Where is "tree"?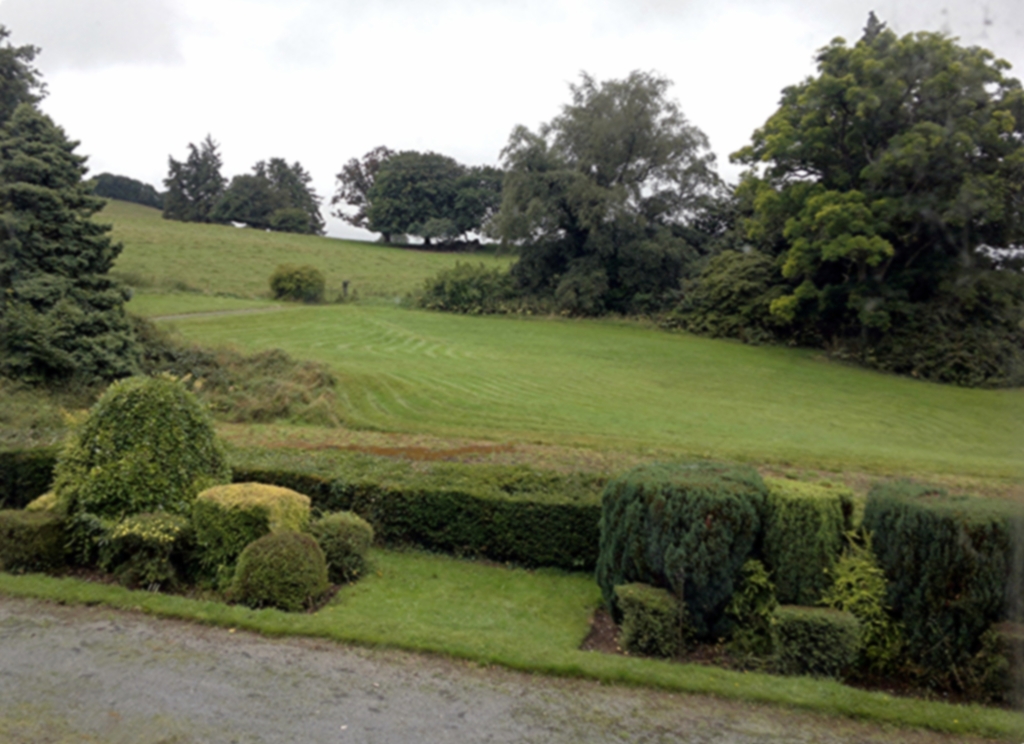
bbox=(730, 7, 1023, 337).
